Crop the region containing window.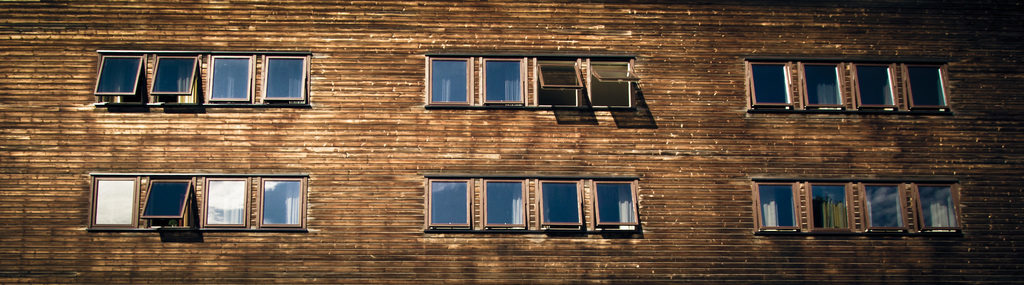
Crop region: <bbox>540, 180, 584, 232</bbox>.
